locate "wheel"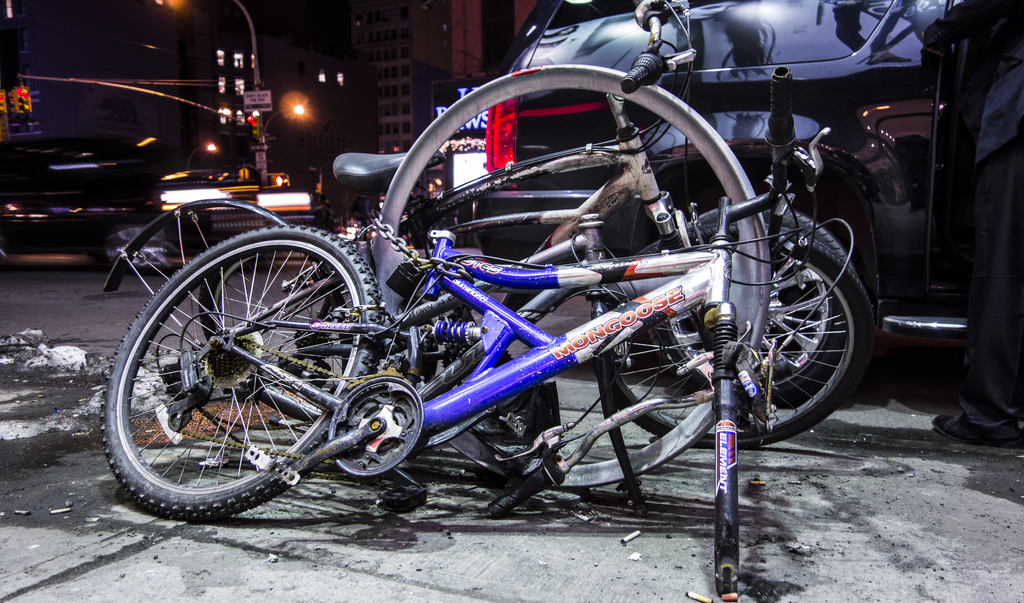
detection(200, 253, 352, 401)
